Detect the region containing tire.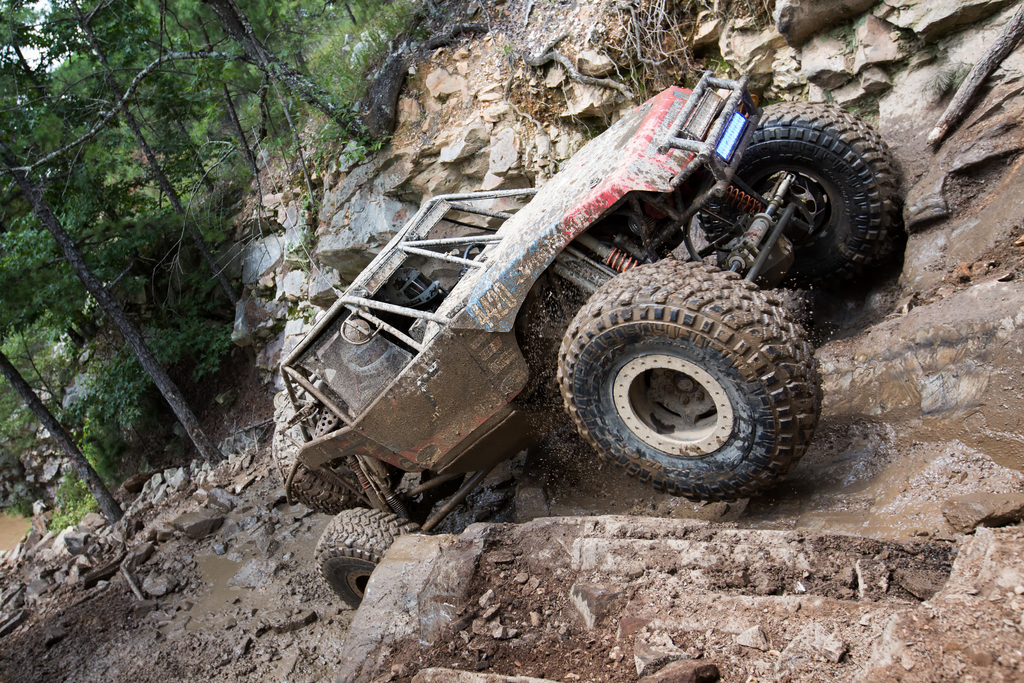
pyautogui.locateOnScreen(273, 390, 365, 514).
